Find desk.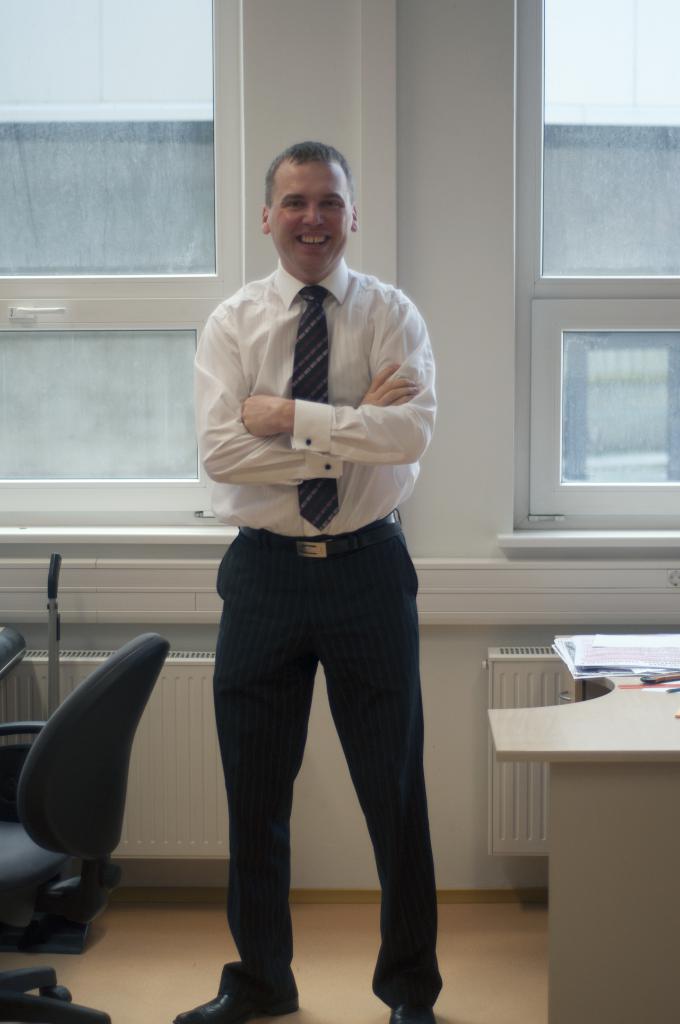
BBox(484, 637, 679, 1023).
